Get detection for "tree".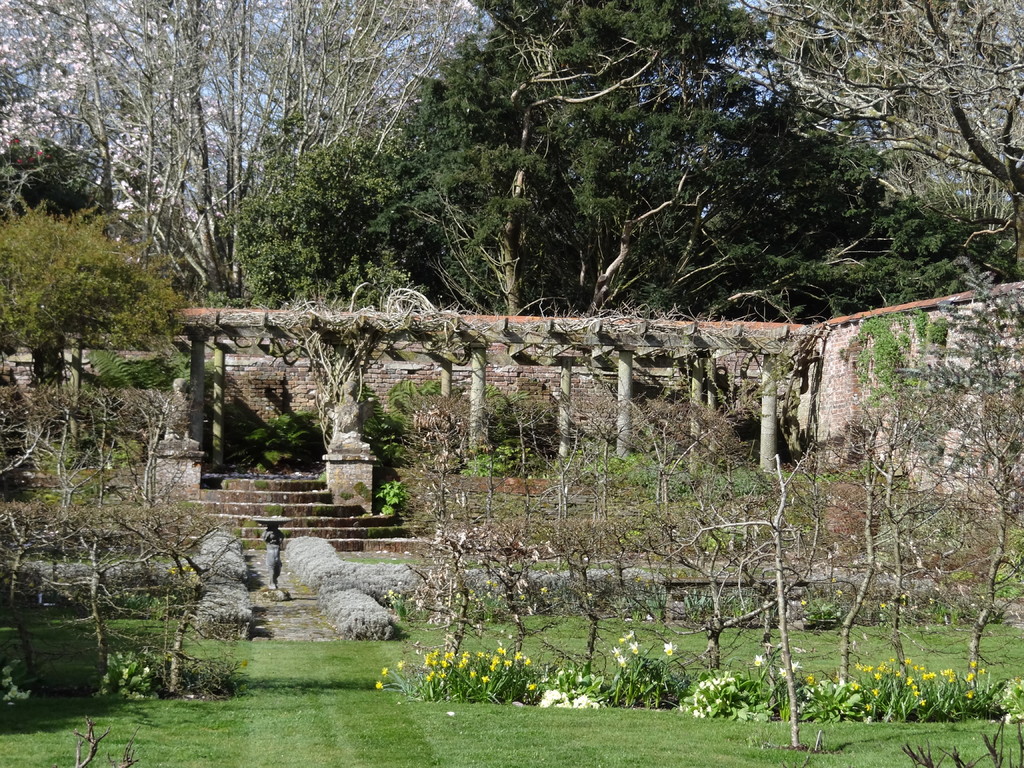
Detection: bbox=[684, 451, 808, 753].
